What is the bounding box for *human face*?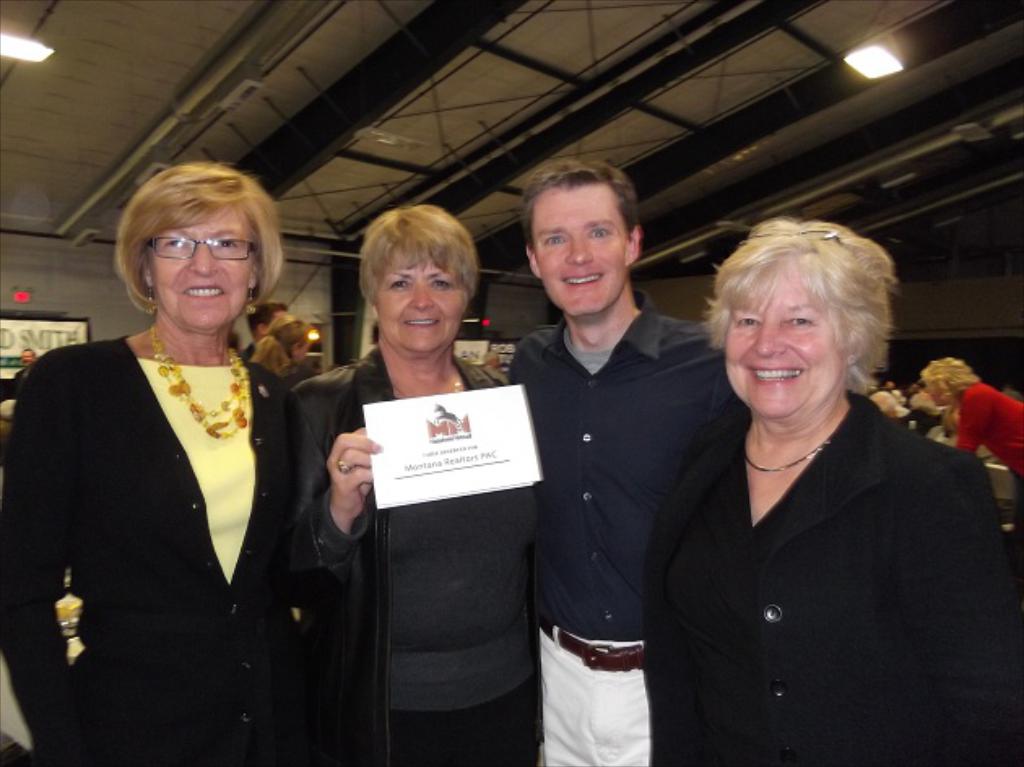
(374,252,468,356).
